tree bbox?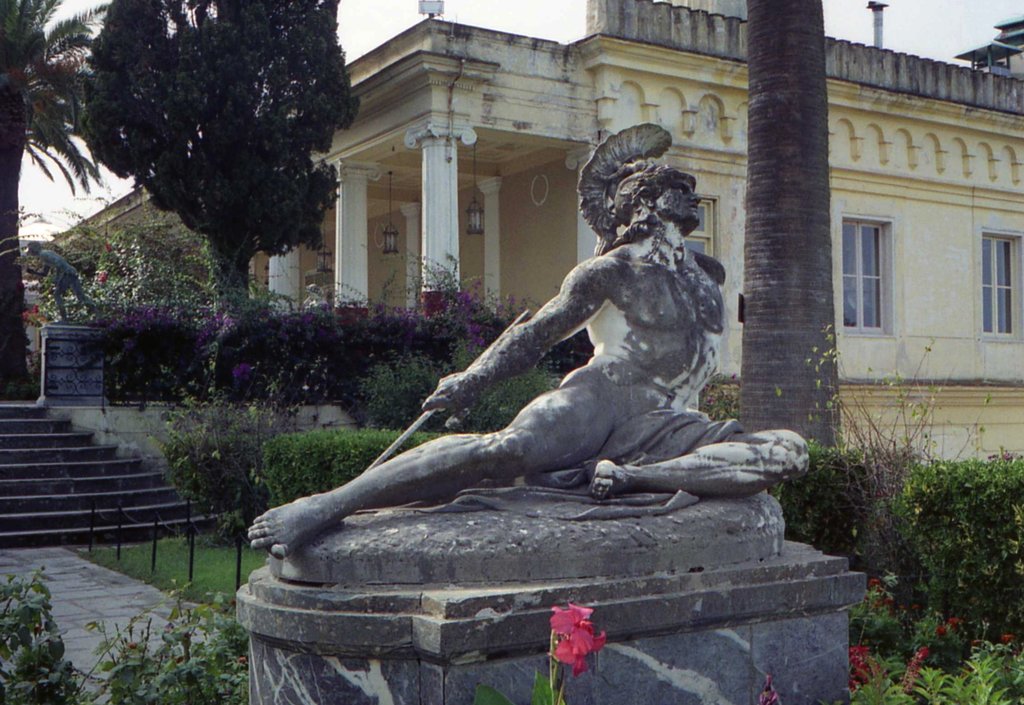
bbox=[58, 5, 371, 346]
